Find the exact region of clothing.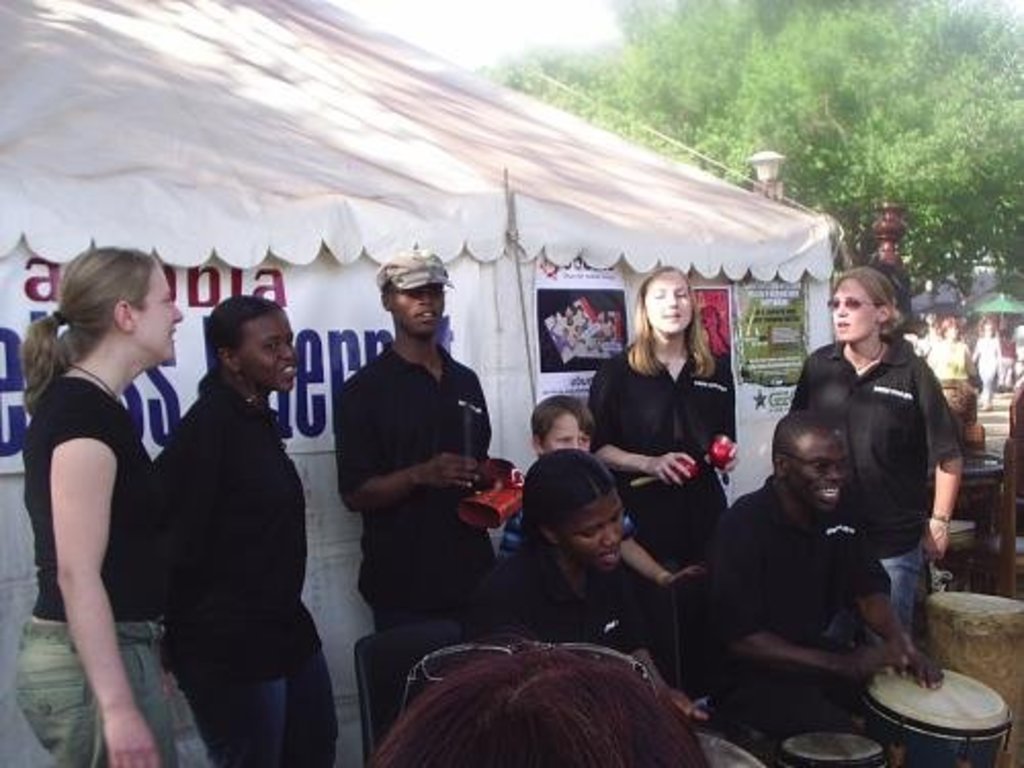
Exact region: {"left": 999, "top": 336, "right": 1018, "bottom": 387}.
